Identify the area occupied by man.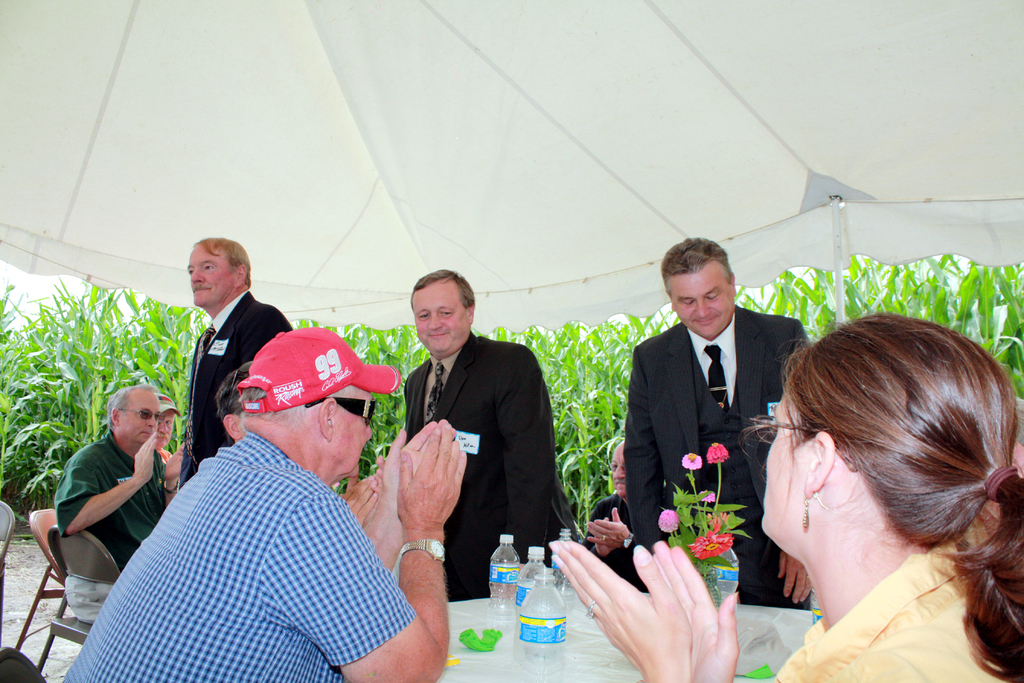
Area: region(52, 378, 187, 623).
